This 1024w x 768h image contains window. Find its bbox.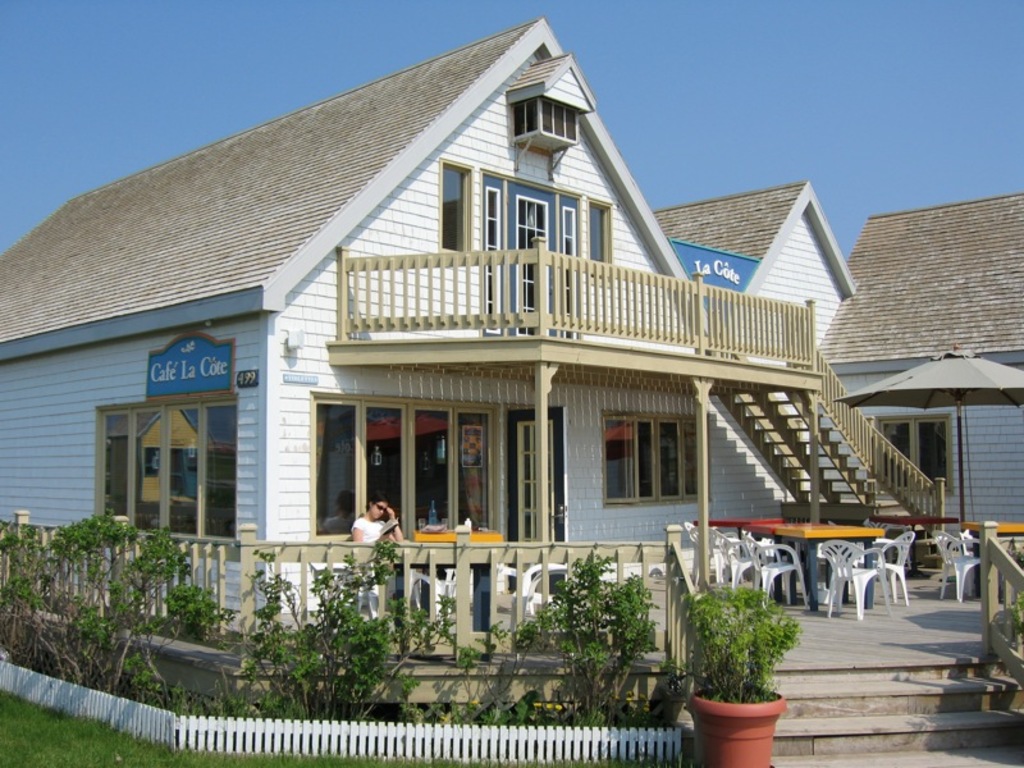
(left=847, top=401, right=964, bottom=504).
